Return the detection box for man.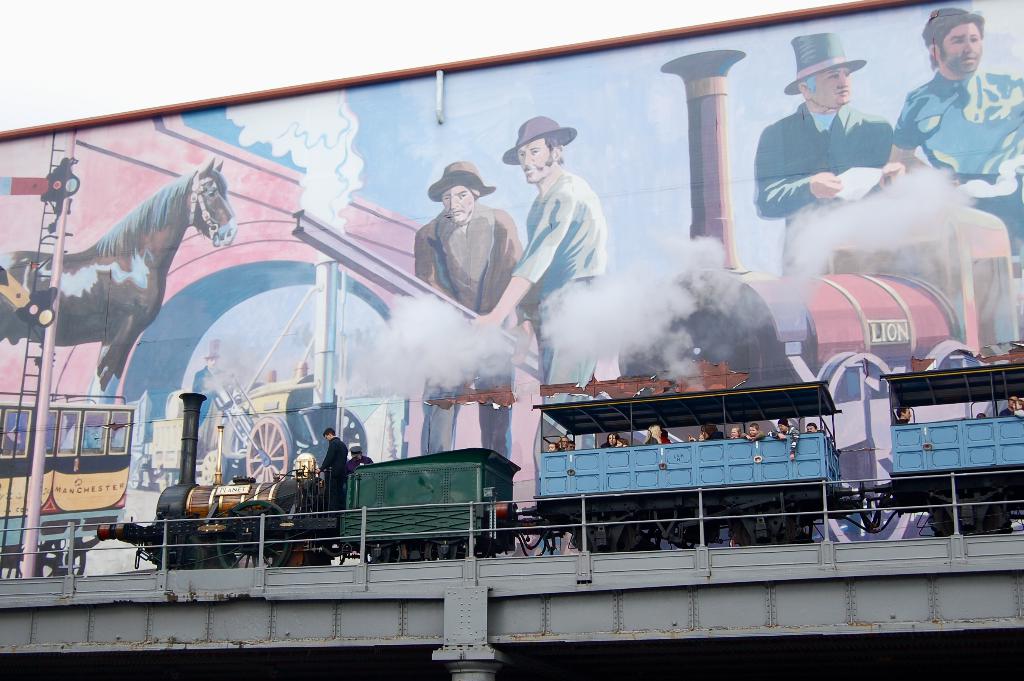
box(192, 336, 231, 423).
